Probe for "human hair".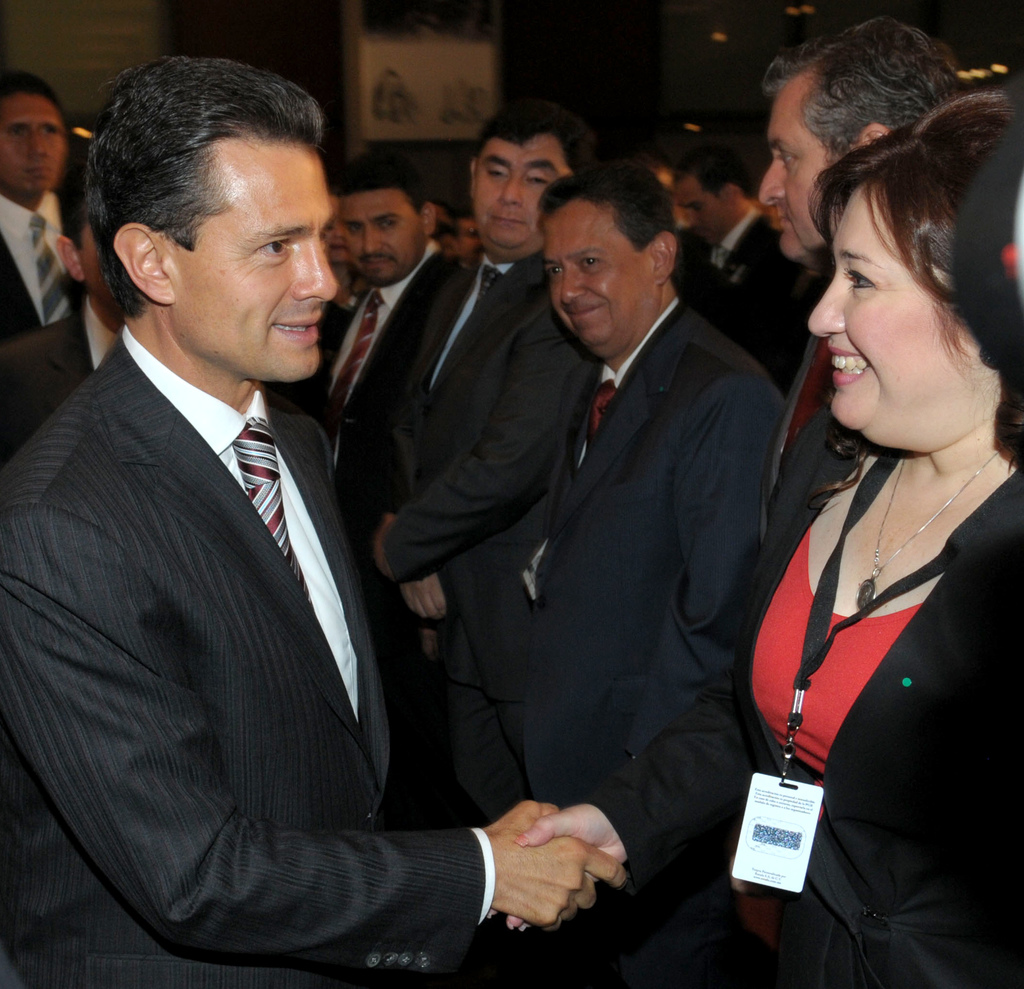
Probe result: select_region(678, 145, 754, 202).
